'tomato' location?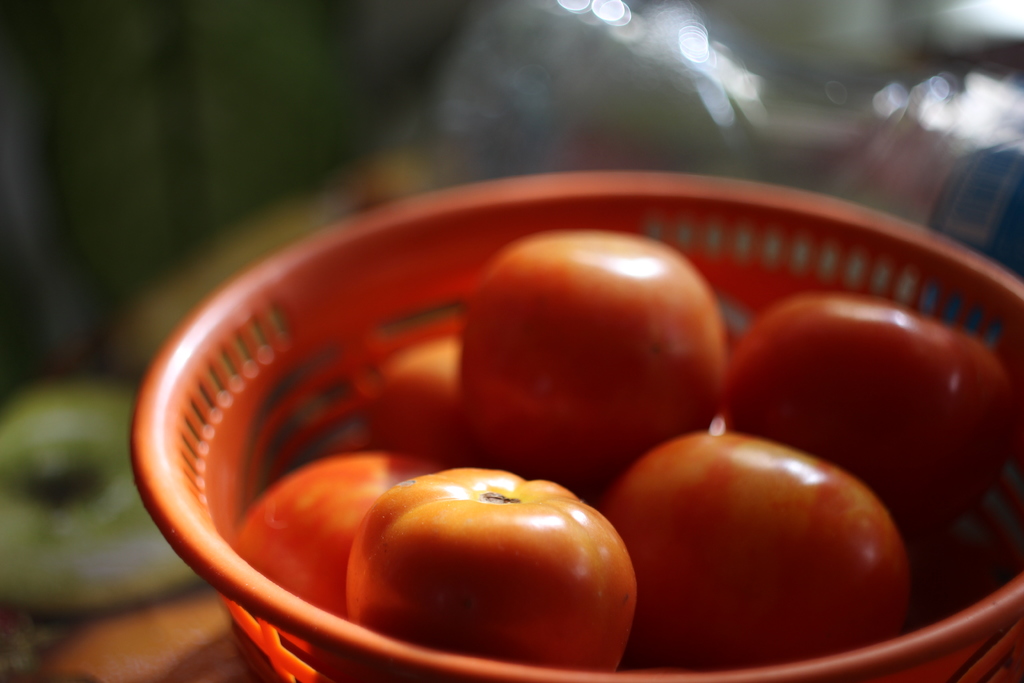
select_region(235, 454, 445, 616)
